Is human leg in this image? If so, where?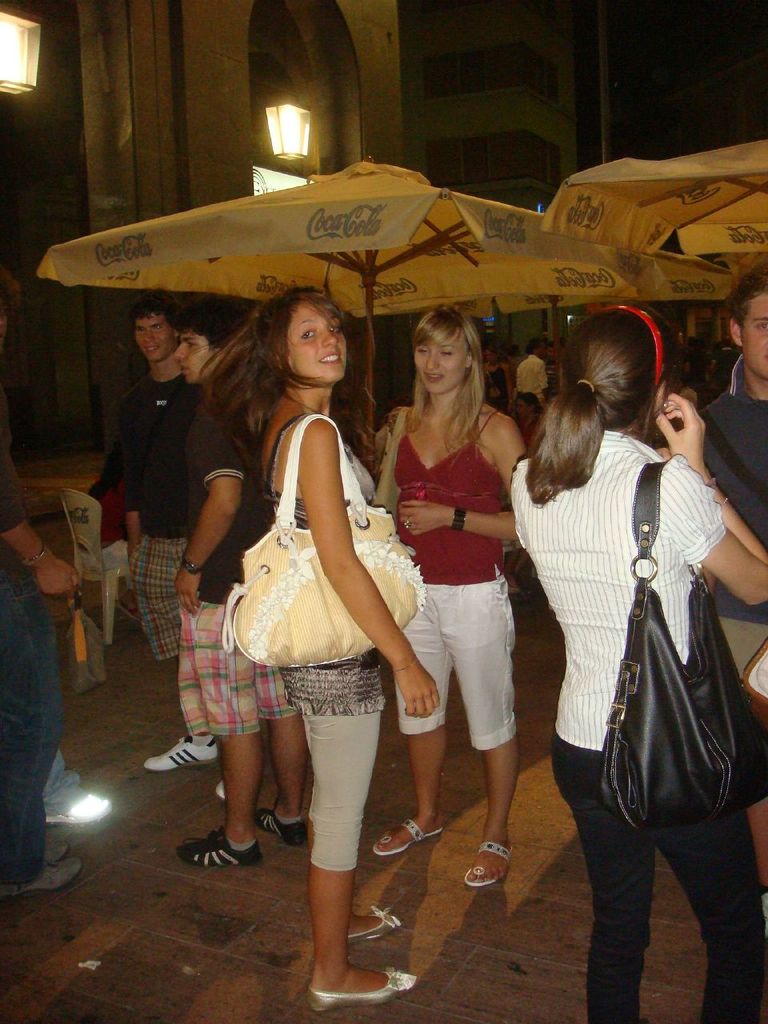
Yes, at <bbox>459, 609, 521, 890</bbox>.
